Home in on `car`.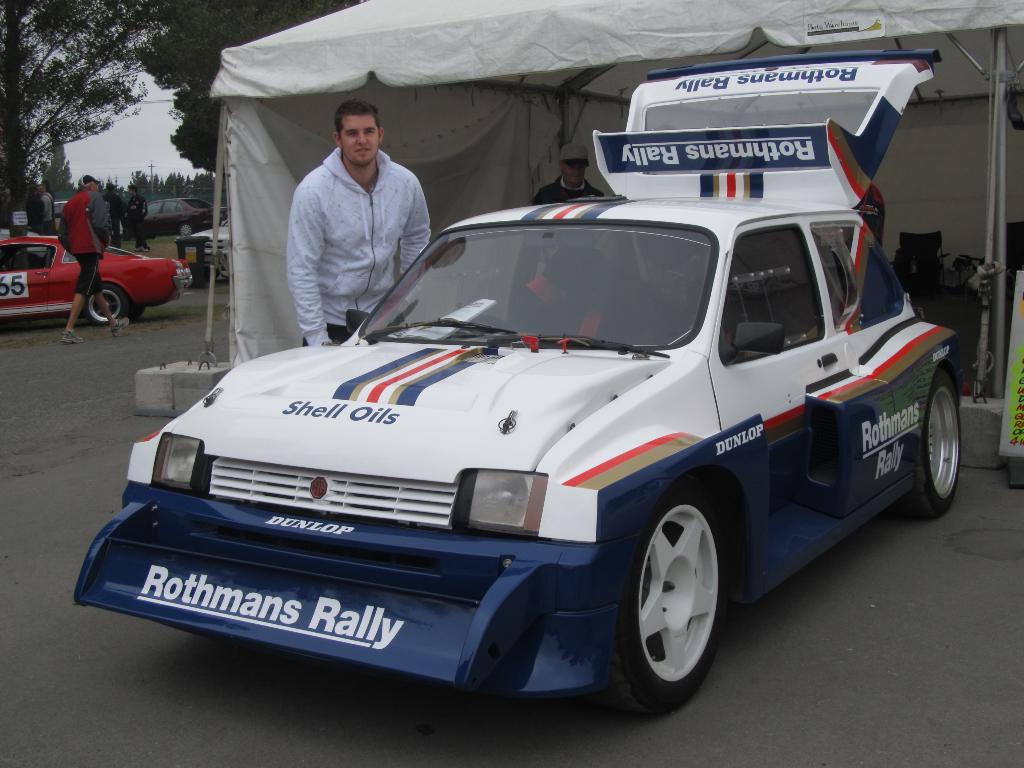
Homed in at box(141, 198, 226, 234).
